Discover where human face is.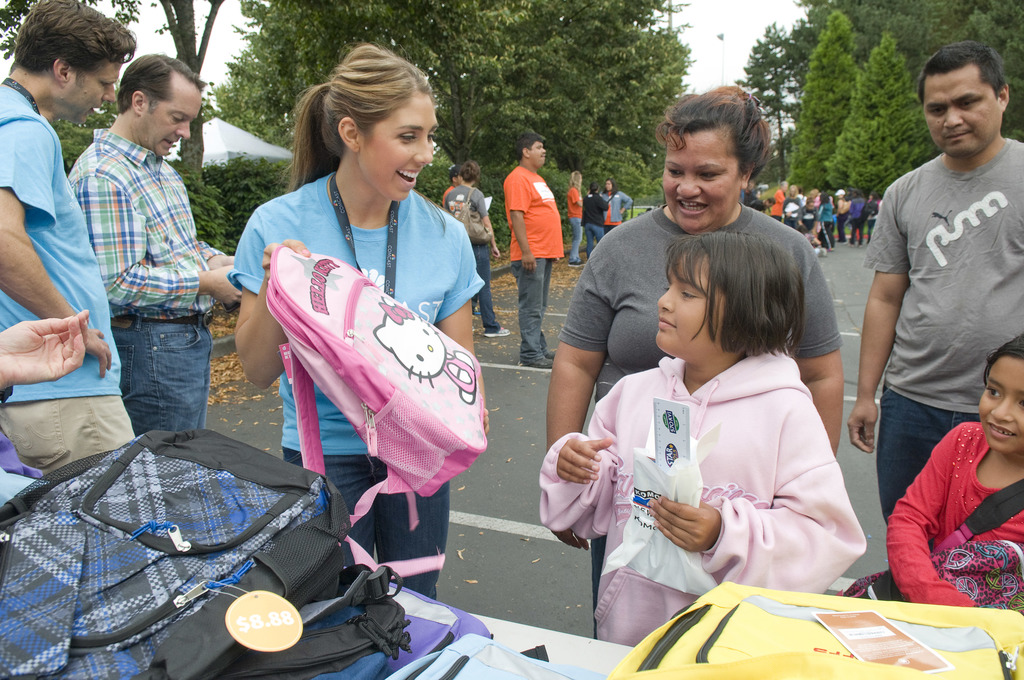
Discovered at region(68, 61, 114, 122).
